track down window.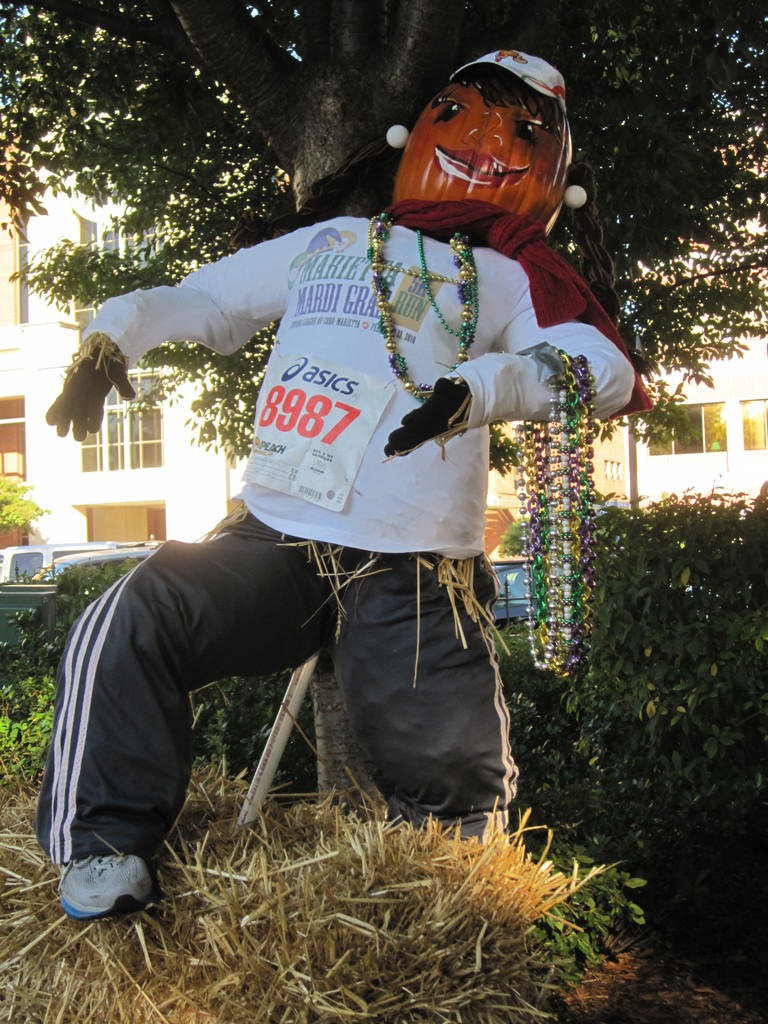
Tracked to (744,400,767,452).
